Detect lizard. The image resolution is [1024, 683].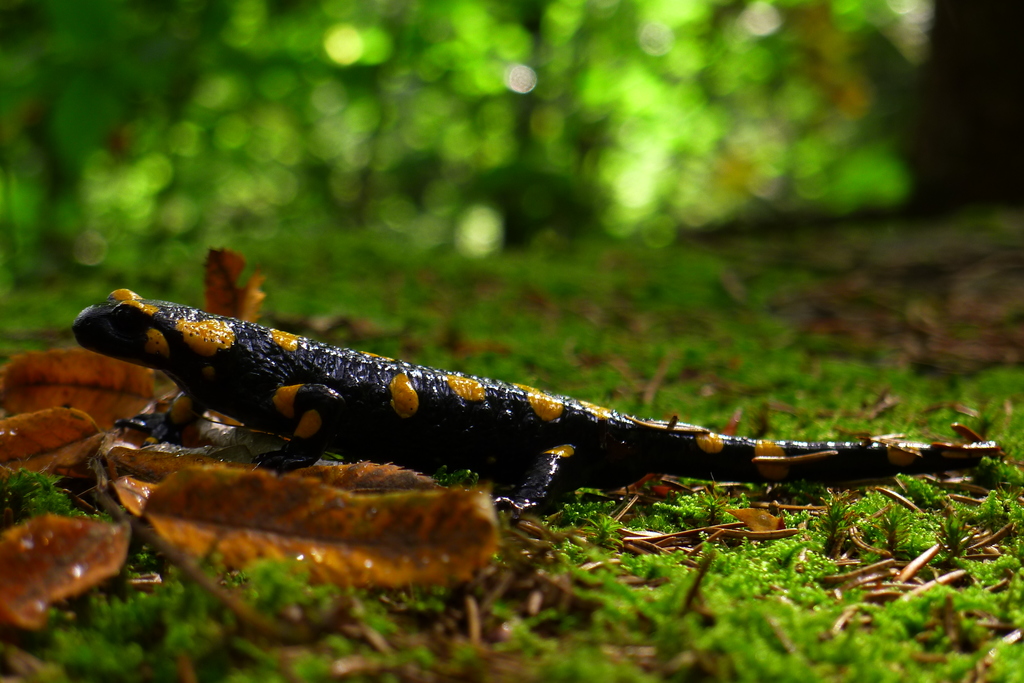
[left=74, top=288, right=999, bottom=520].
